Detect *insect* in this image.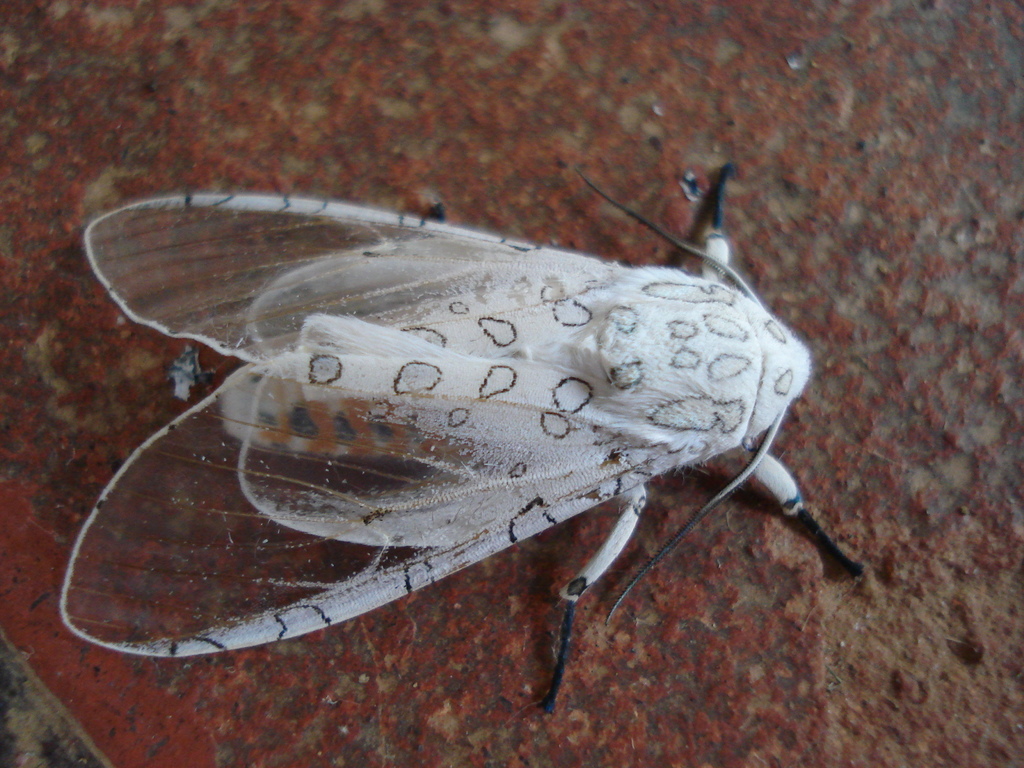
Detection: bbox=[50, 161, 863, 714].
